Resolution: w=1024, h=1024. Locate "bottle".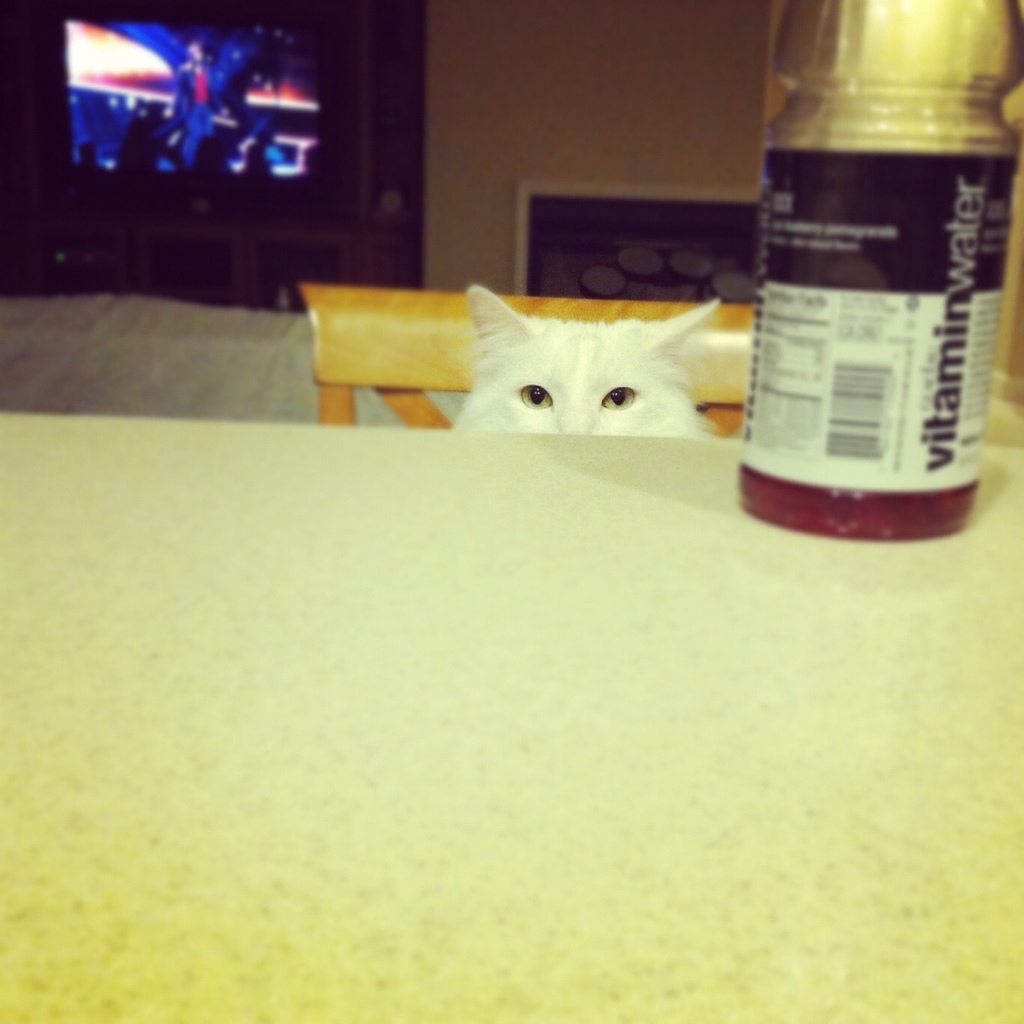
left=734, top=0, right=1023, bottom=542.
